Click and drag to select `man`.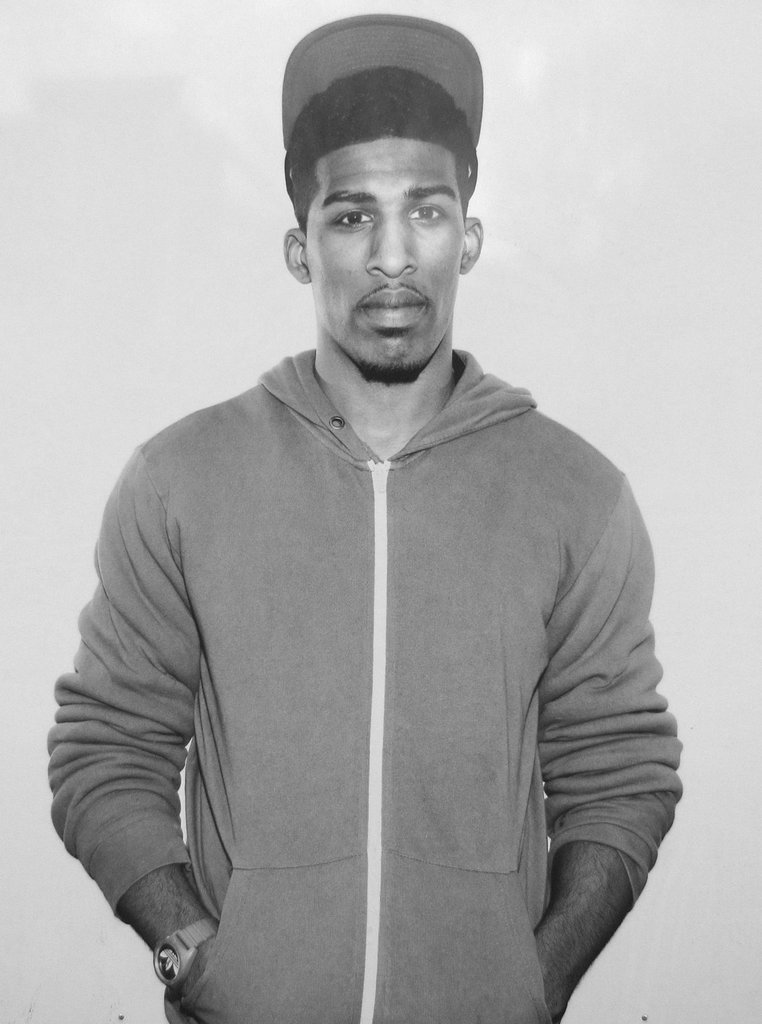
Selection: bbox(73, 28, 696, 1021).
